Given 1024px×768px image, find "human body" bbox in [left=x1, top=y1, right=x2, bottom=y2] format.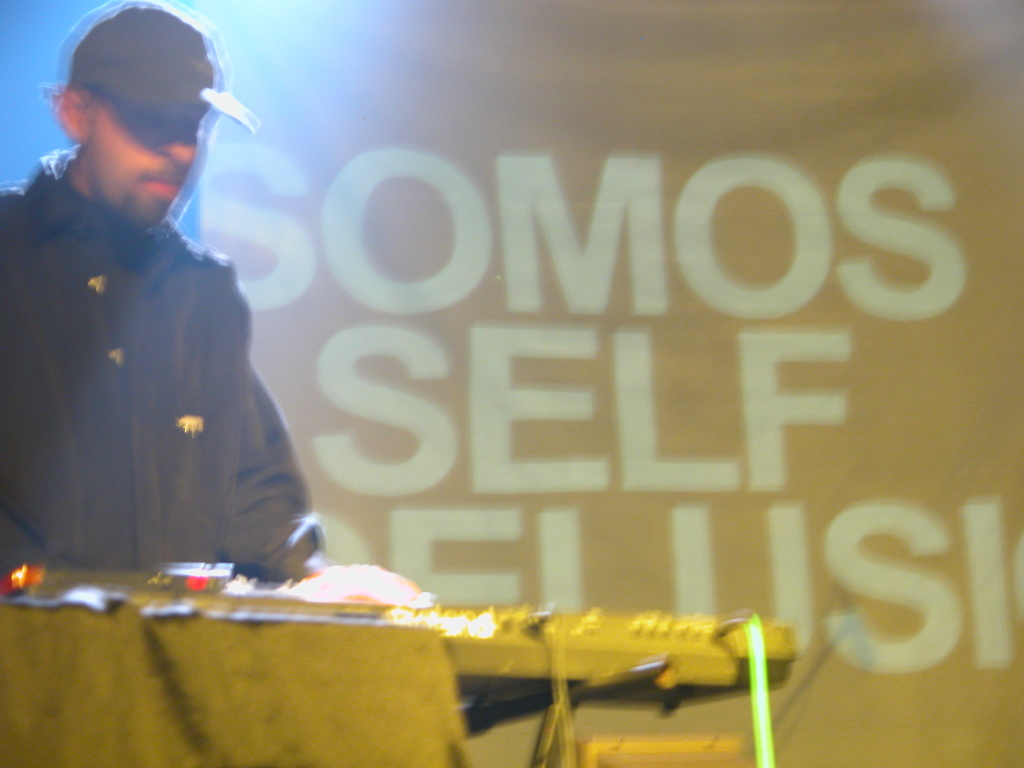
[left=27, top=59, right=319, bottom=638].
